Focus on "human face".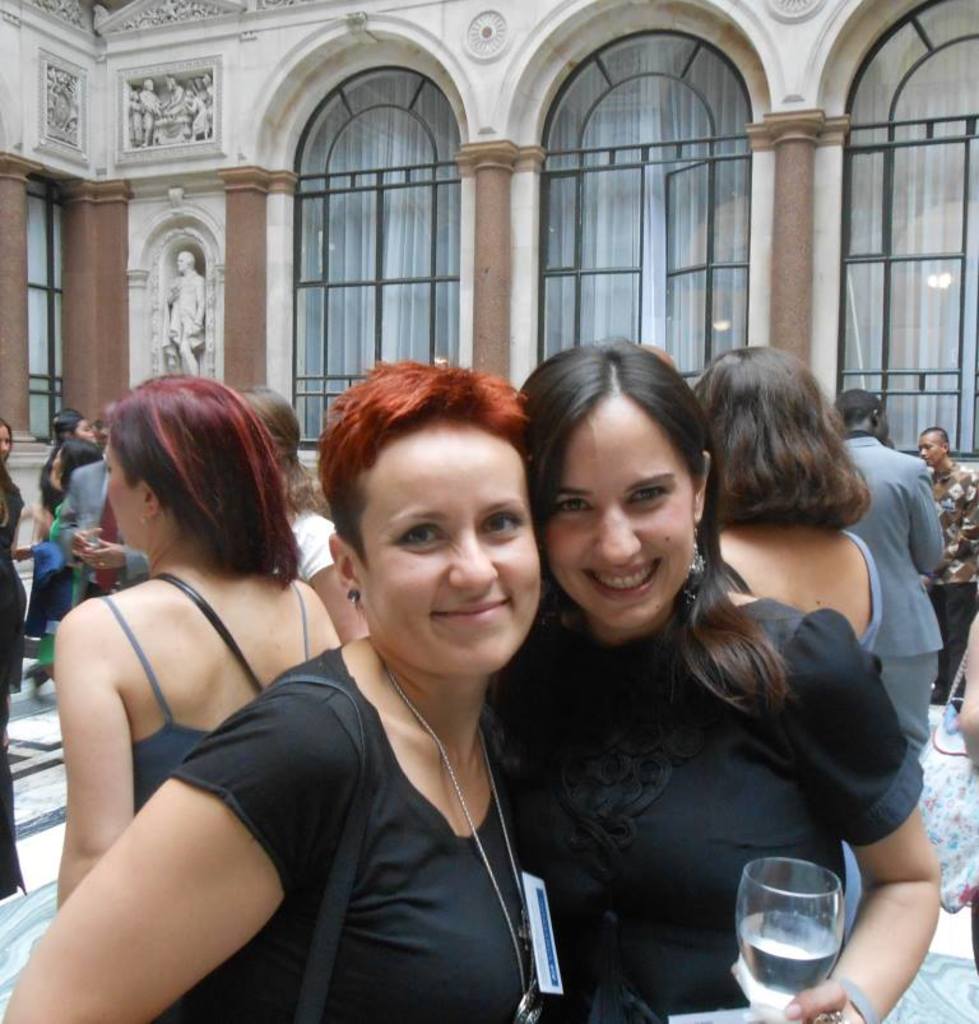
Focused at {"x1": 351, "y1": 432, "x2": 543, "y2": 672}.
